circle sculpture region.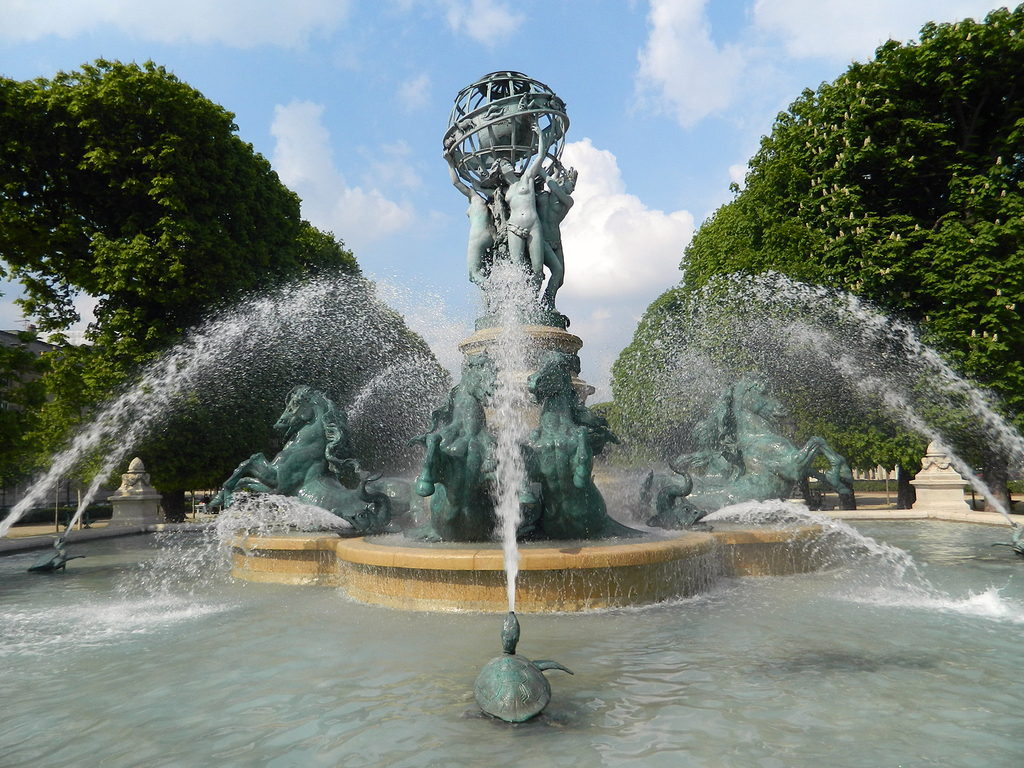
Region: [213, 368, 384, 531].
